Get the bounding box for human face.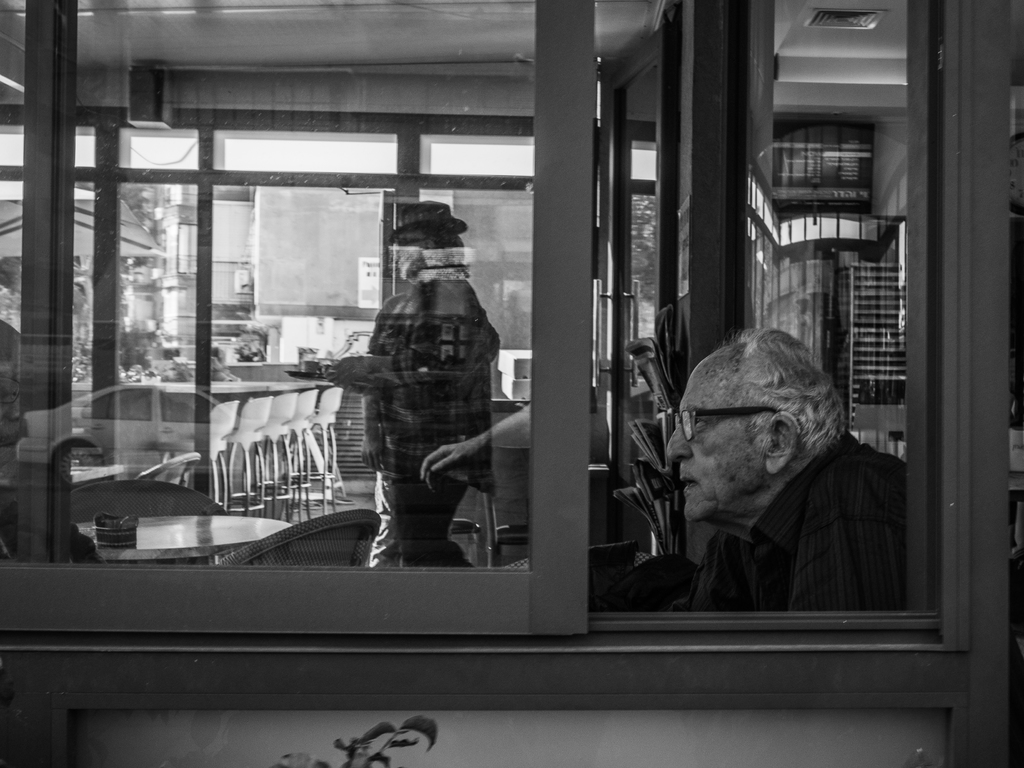
left=665, top=369, right=768, bottom=520.
